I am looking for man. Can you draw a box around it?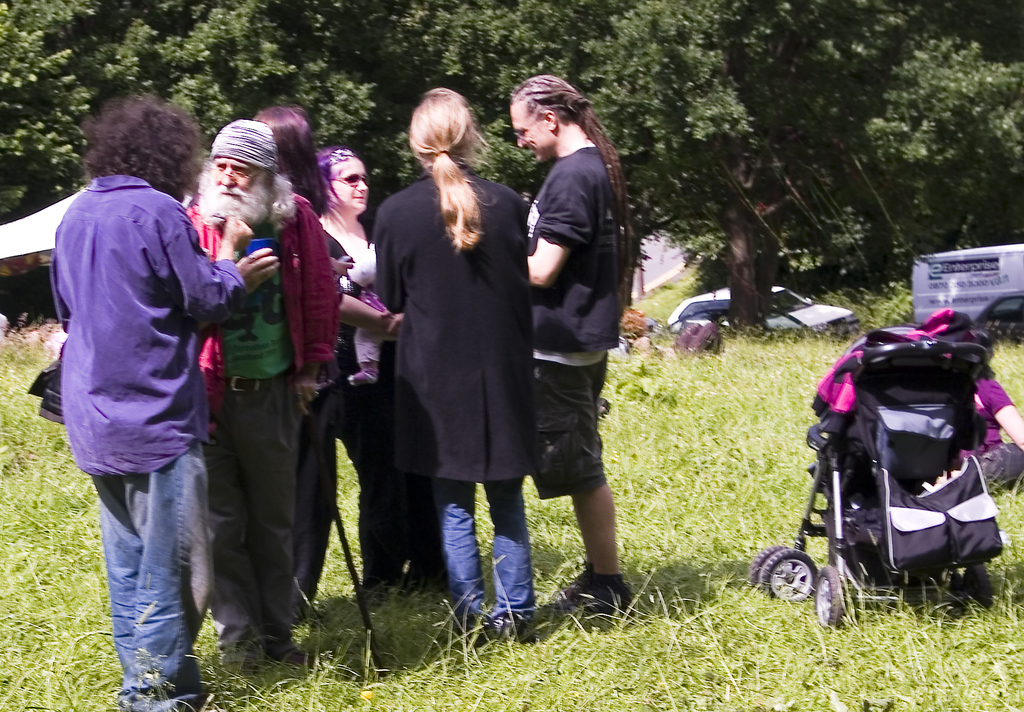
Sure, the bounding box is {"x1": 43, "y1": 92, "x2": 246, "y2": 680}.
